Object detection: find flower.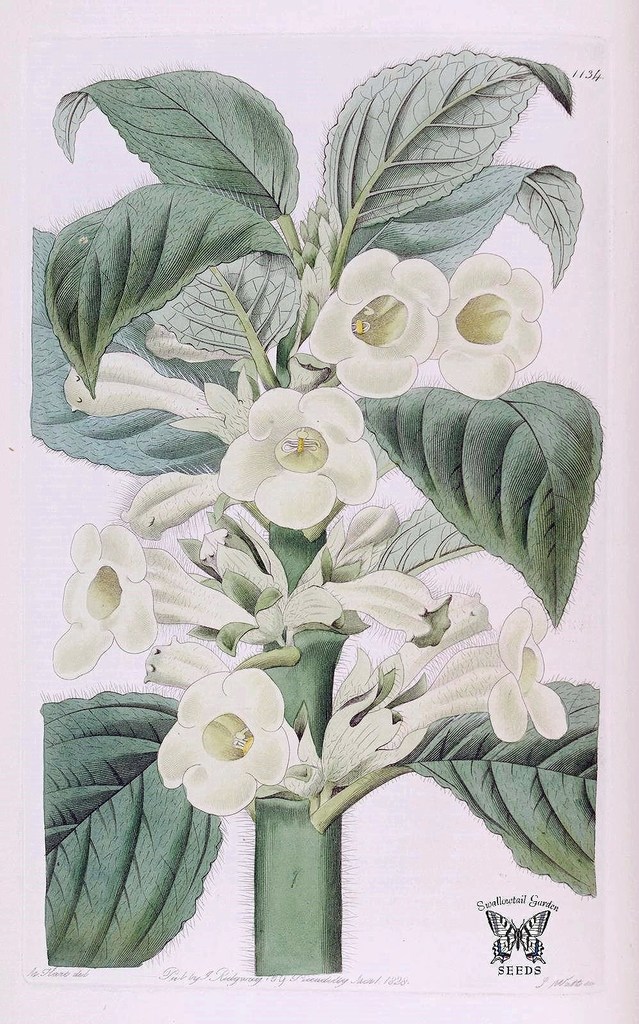
select_region(198, 509, 291, 646).
